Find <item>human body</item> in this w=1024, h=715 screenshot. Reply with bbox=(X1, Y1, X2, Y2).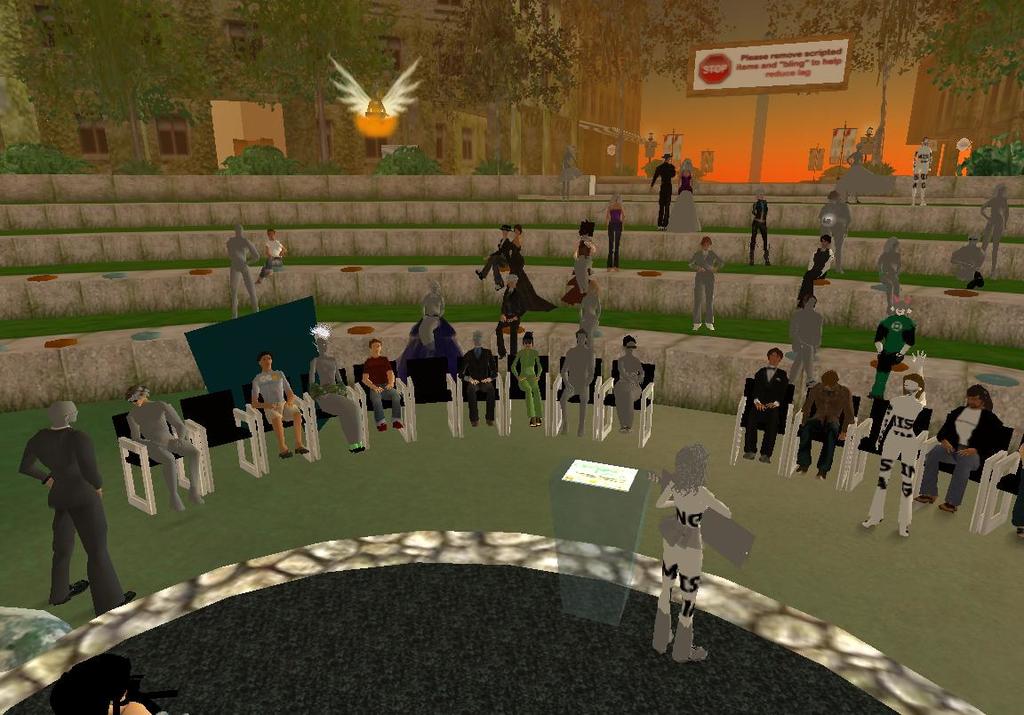
bbox=(493, 283, 530, 349).
